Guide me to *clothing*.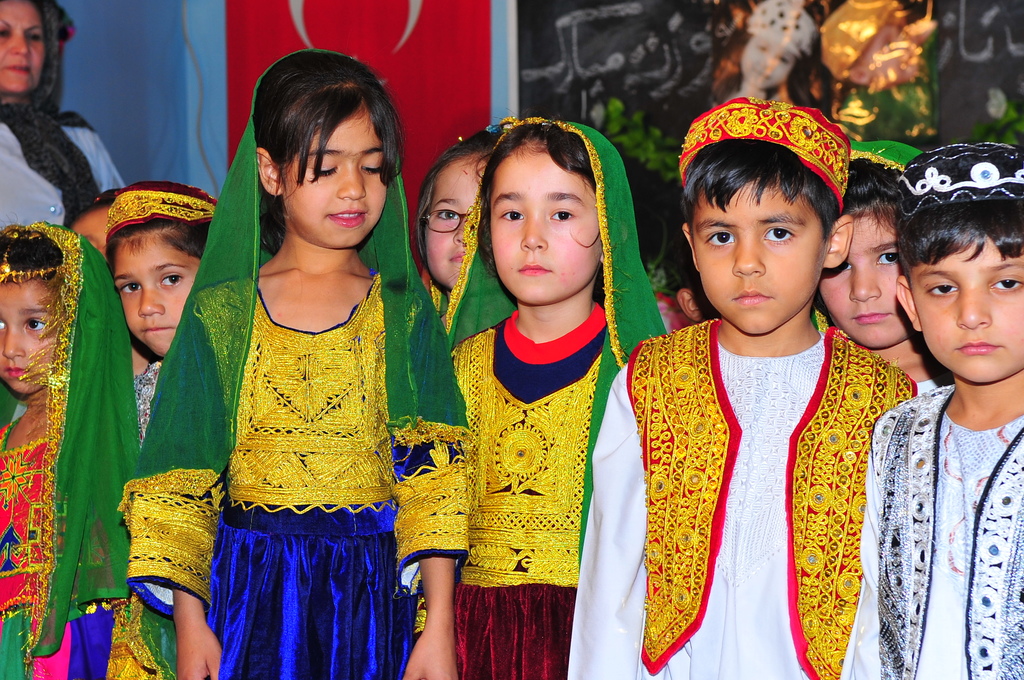
Guidance: detection(125, 272, 476, 679).
